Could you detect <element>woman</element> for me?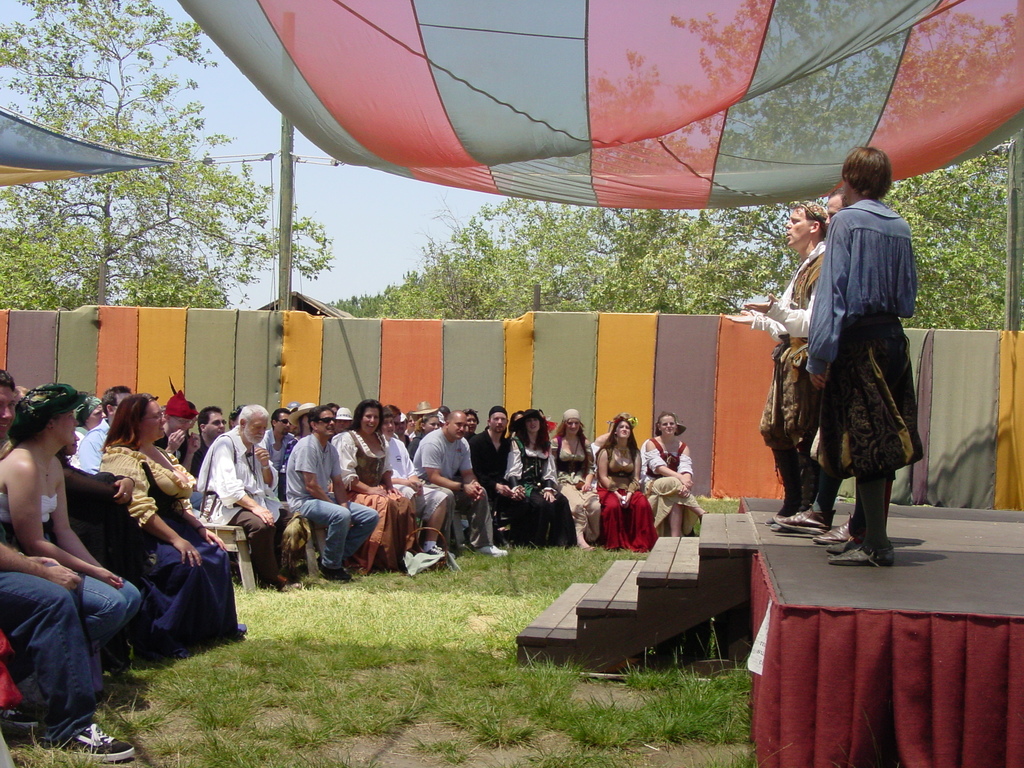
Detection result: box=[506, 409, 526, 442].
